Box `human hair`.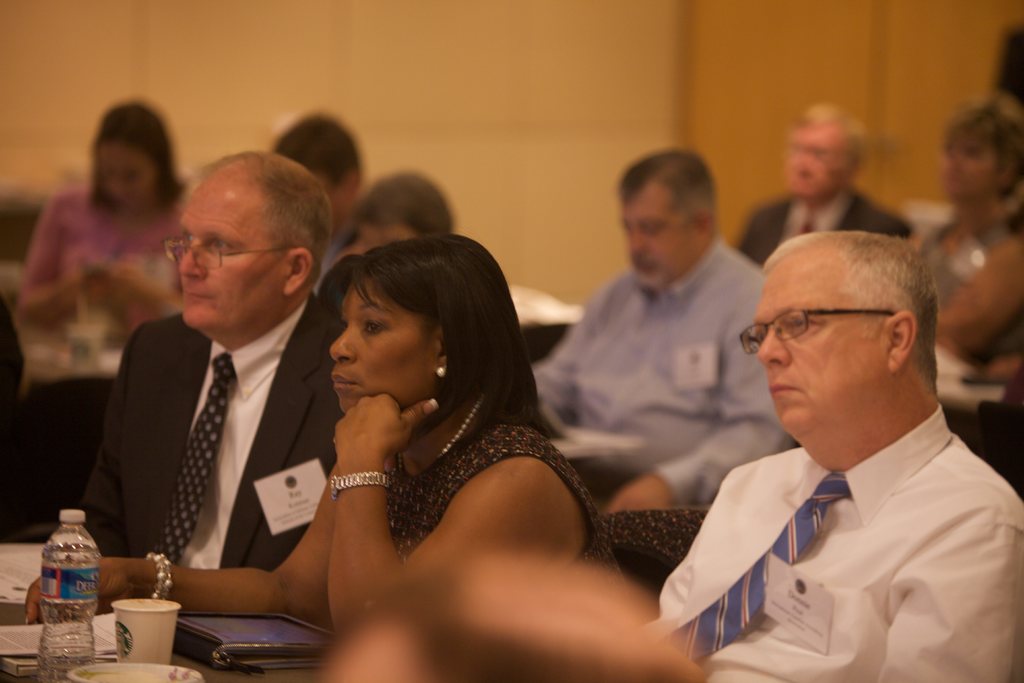
box=[92, 90, 195, 213].
